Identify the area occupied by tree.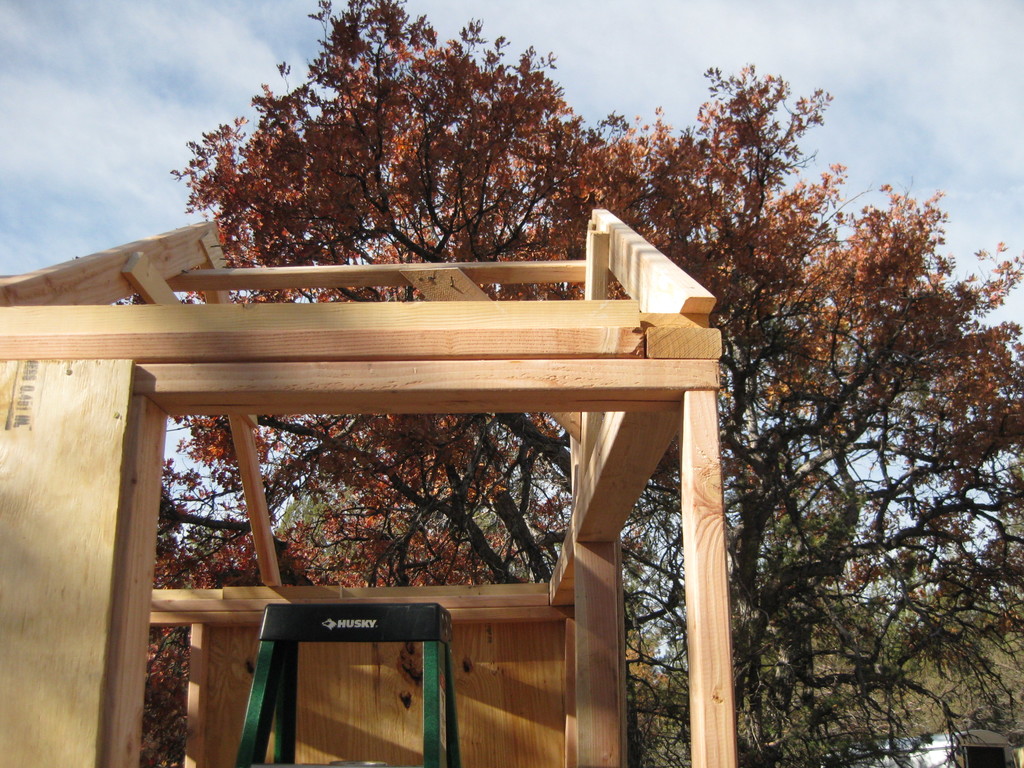
Area: region(662, 599, 1023, 767).
